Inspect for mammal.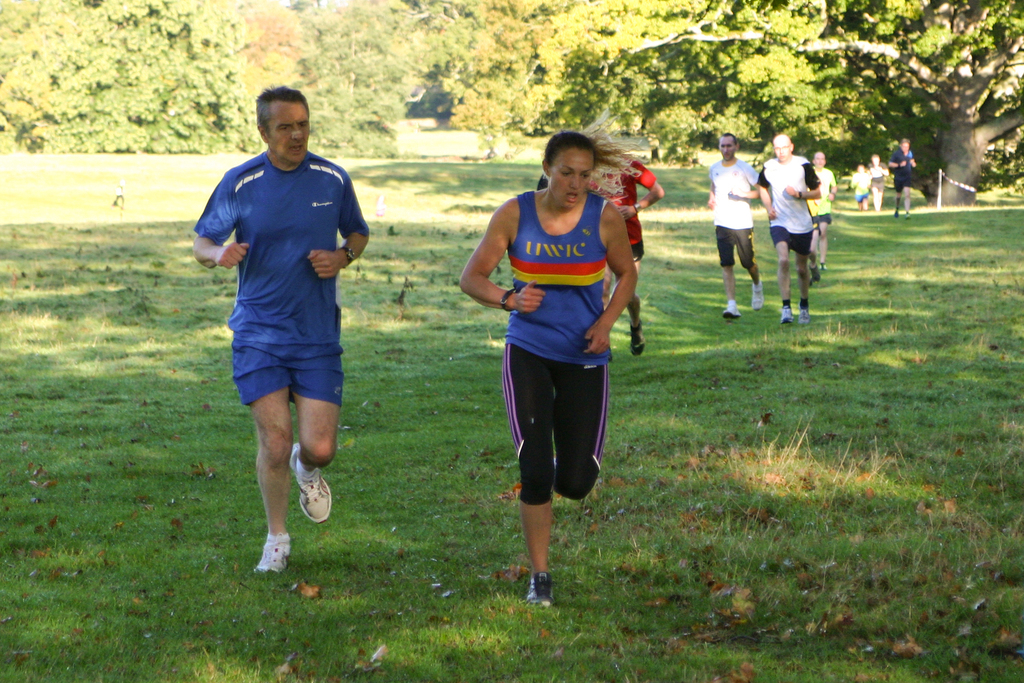
Inspection: 590, 128, 668, 350.
